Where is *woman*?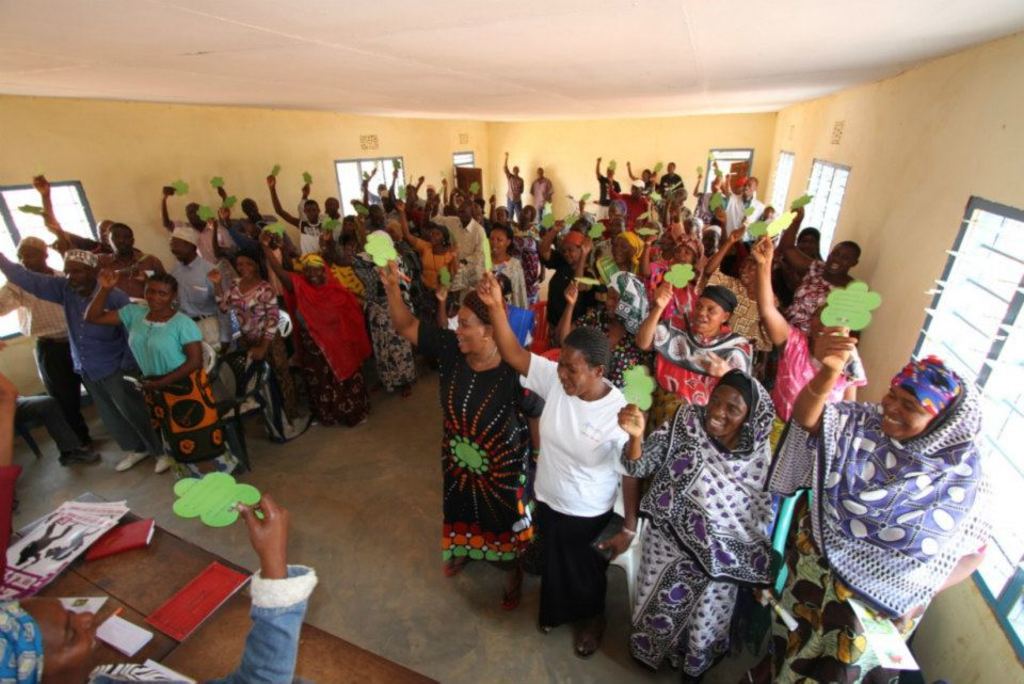
<bbox>453, 228, 531, 312</bbox>.
